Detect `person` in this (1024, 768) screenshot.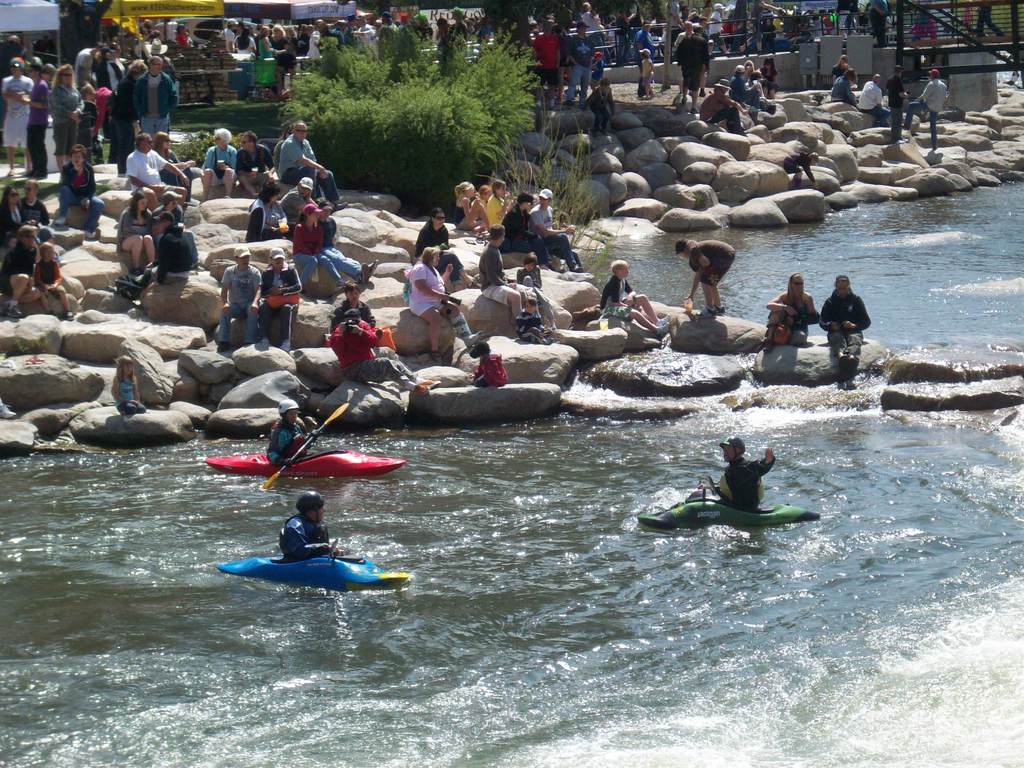
Detection: <region>410, 208, 477, 286</region>.
